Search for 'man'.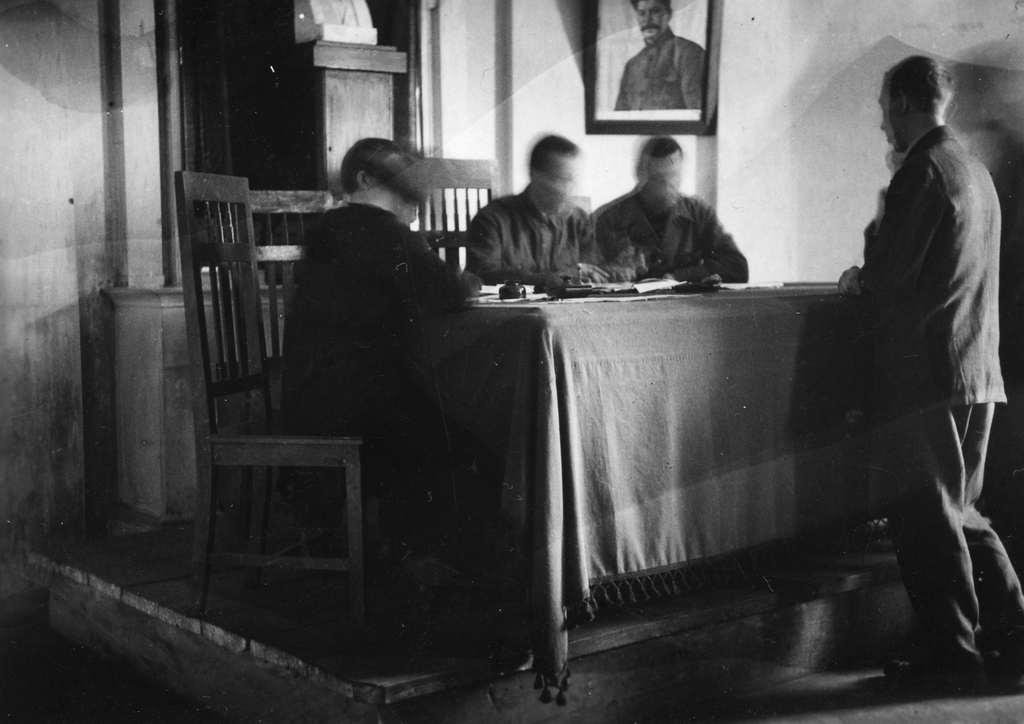
Found at <region>463, 132, 609, 303</region>.
